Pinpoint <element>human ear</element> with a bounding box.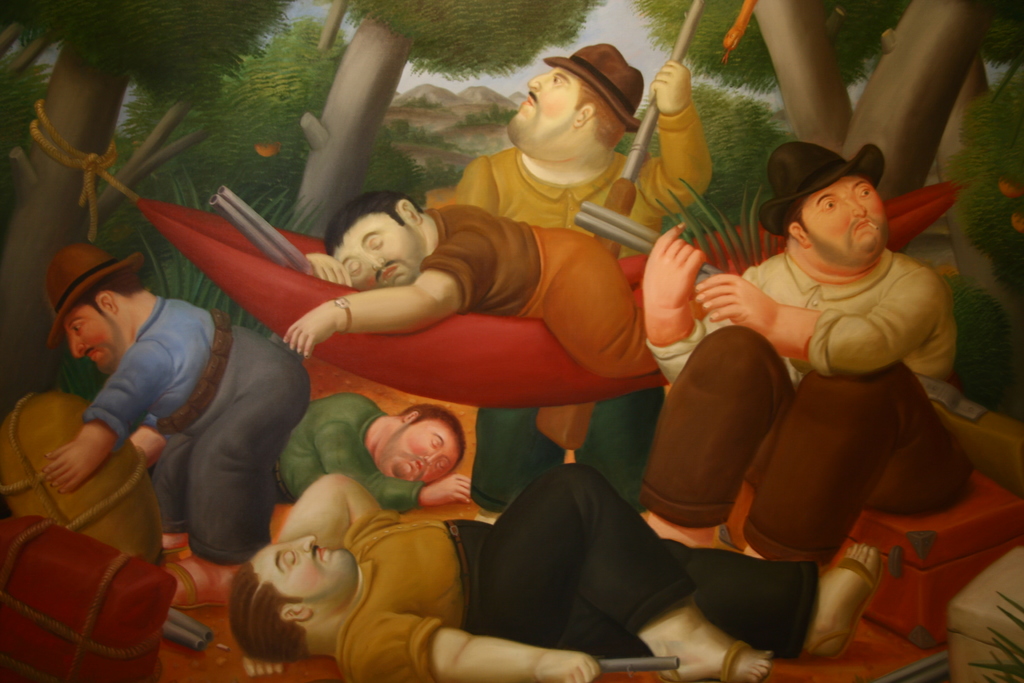
left=396, top=197, right=422, bottom=222.
